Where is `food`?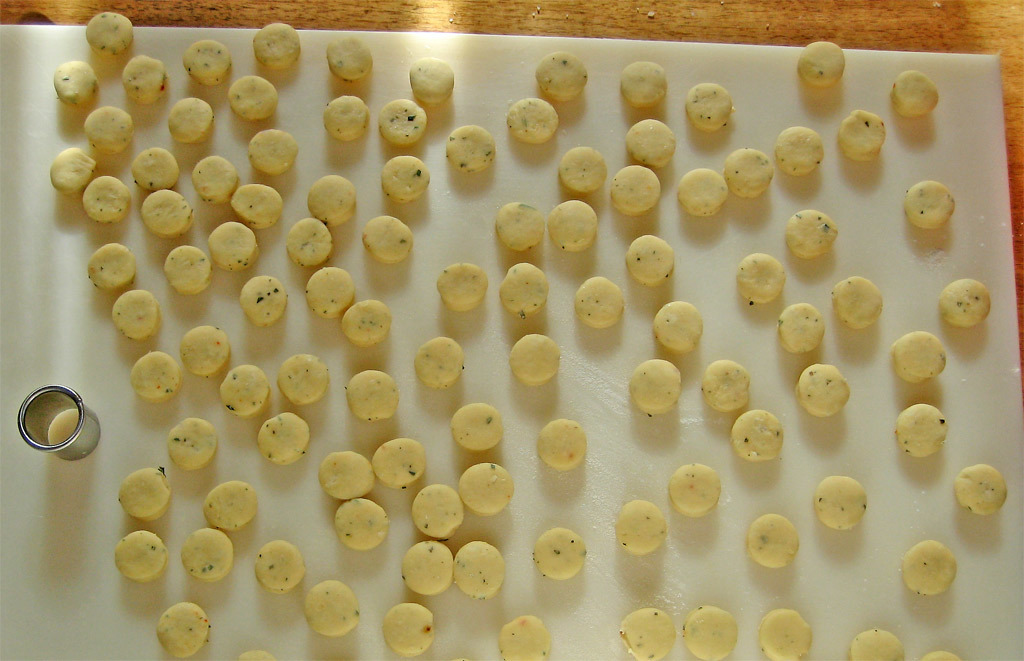
{"left": 887, "top": 325, "right": 950, "bottom": 384}.
